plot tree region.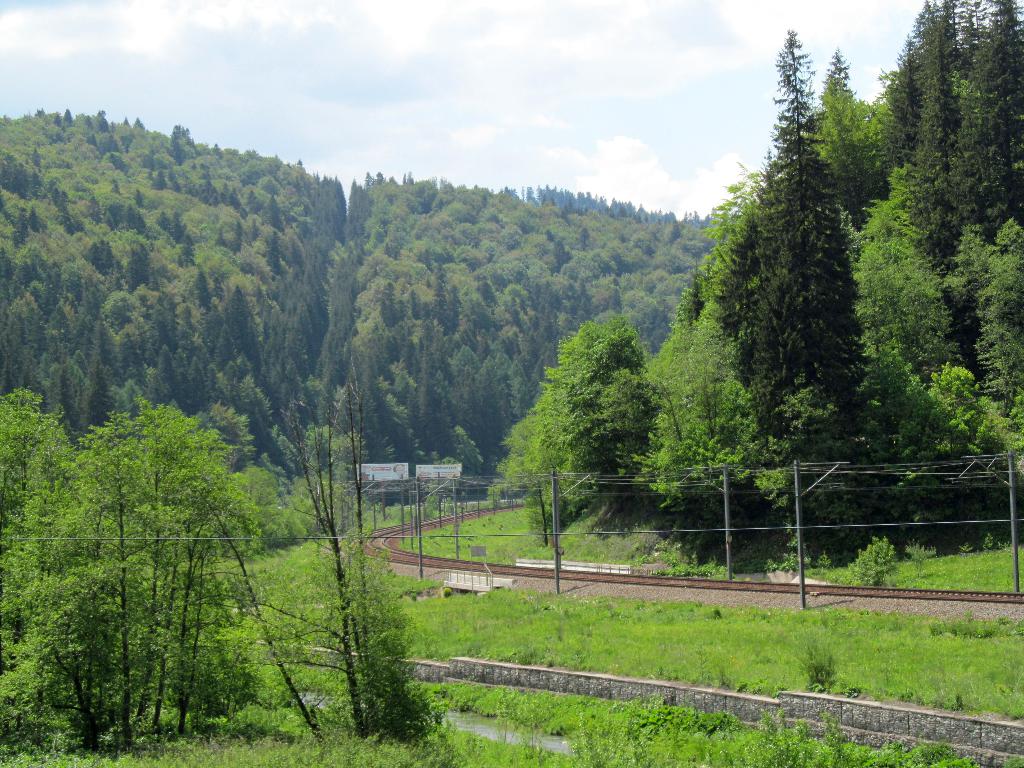
Plotted at (273, 364, 388, 740).
